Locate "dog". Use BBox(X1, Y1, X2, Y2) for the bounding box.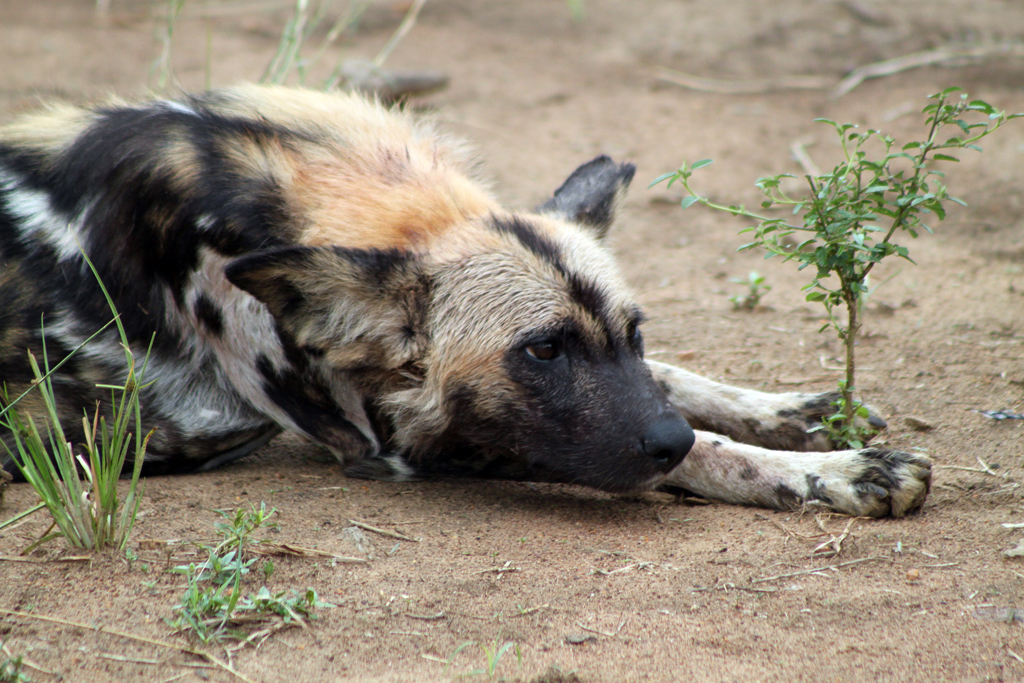
BBox(0, 82, 935, 517).
